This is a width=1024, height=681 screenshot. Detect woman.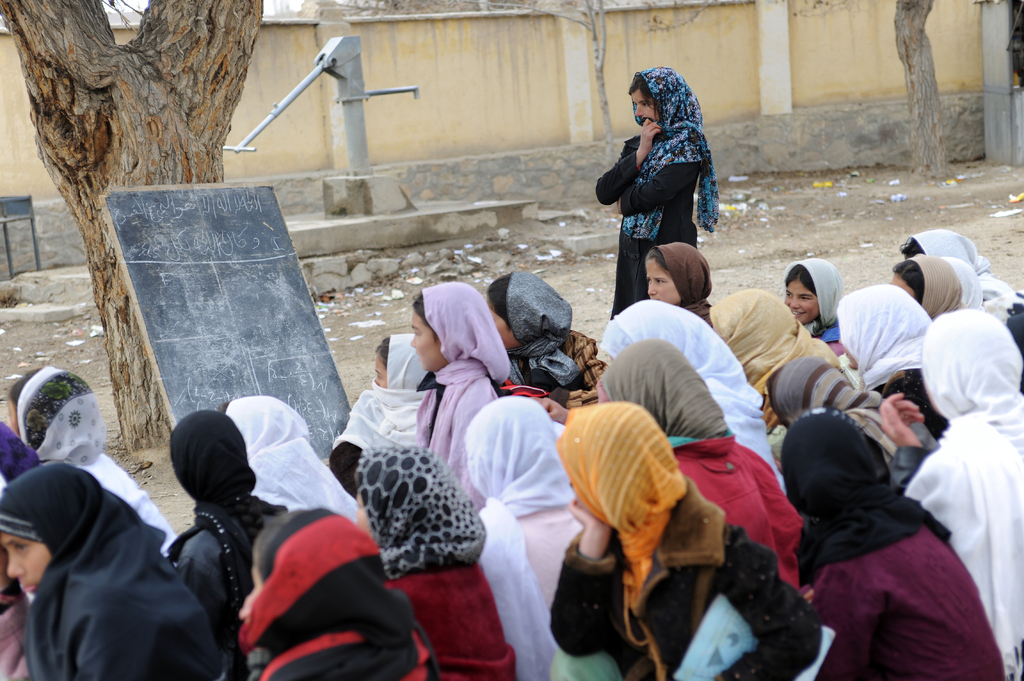
rect(899, 221, 1023, 328).
